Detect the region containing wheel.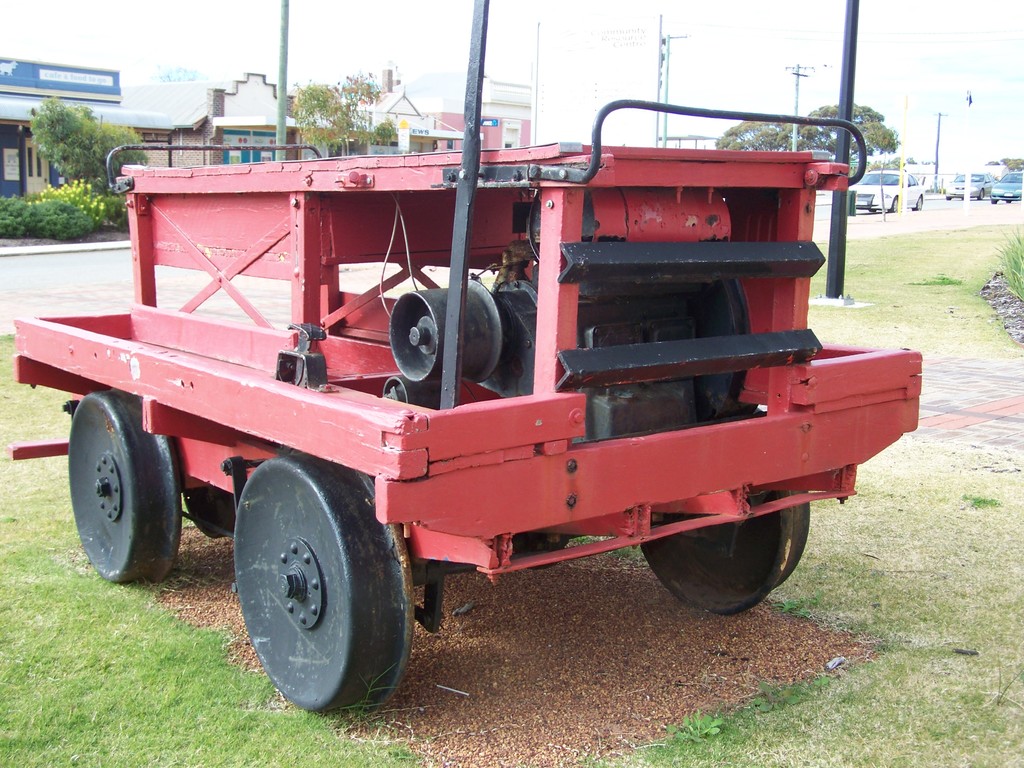
(638,492,814,616).
